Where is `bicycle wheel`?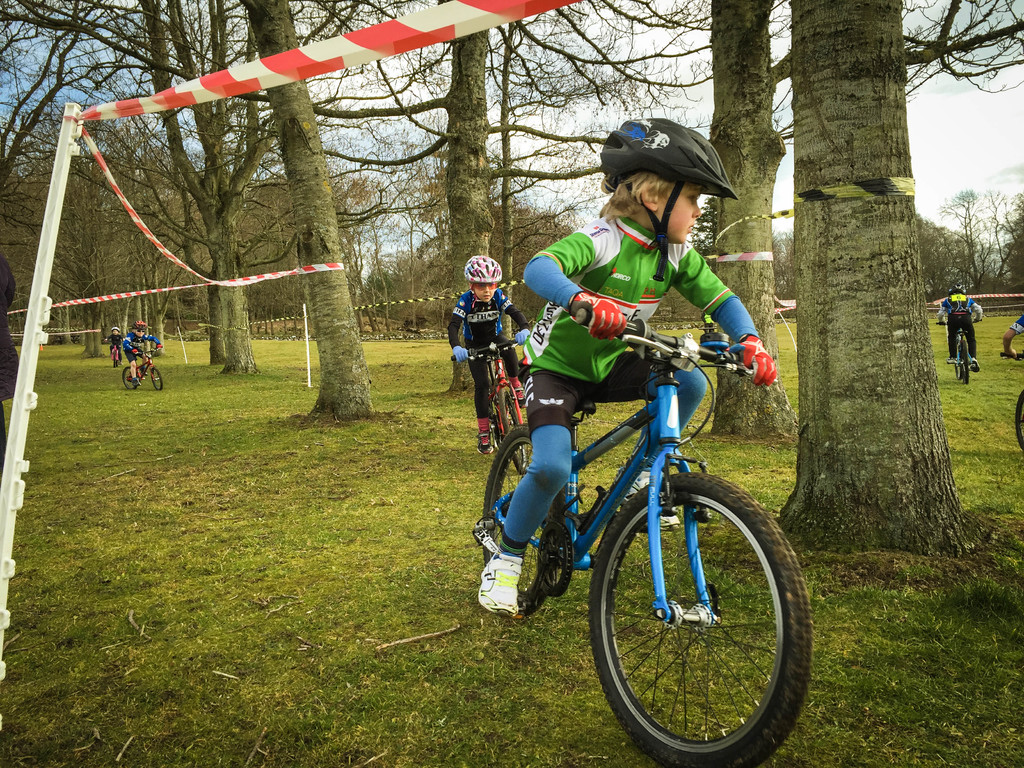
pyautogui.locateOnScreen(1014, 392, 1023, 450).
